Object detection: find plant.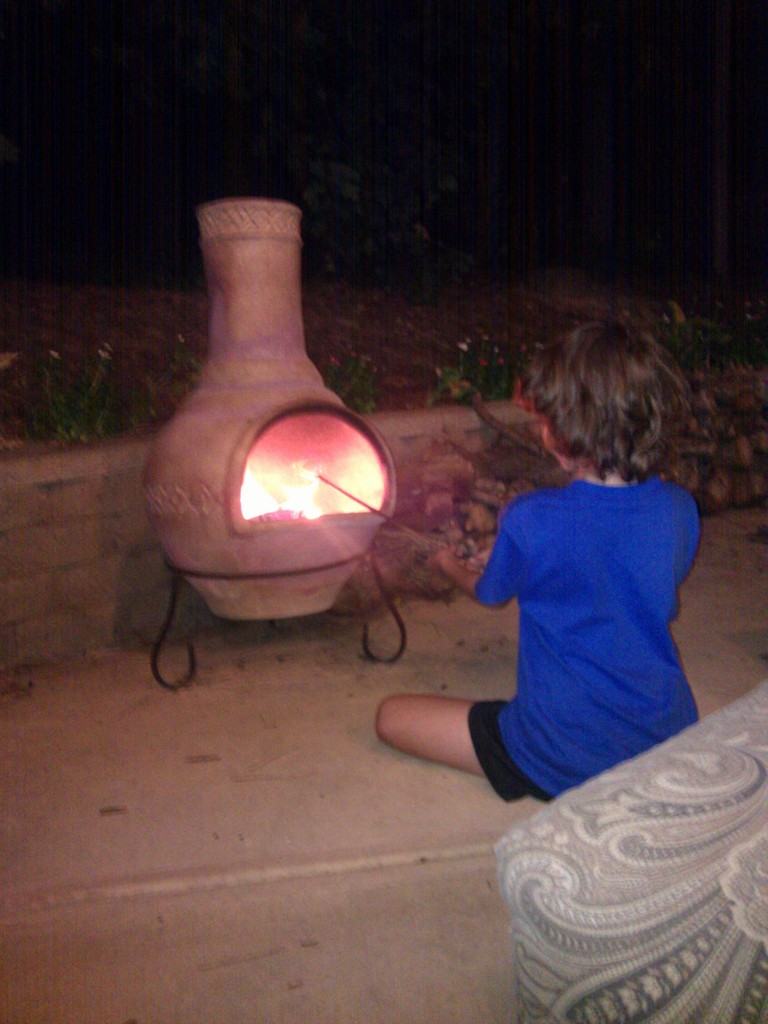
19/346/145/447.
